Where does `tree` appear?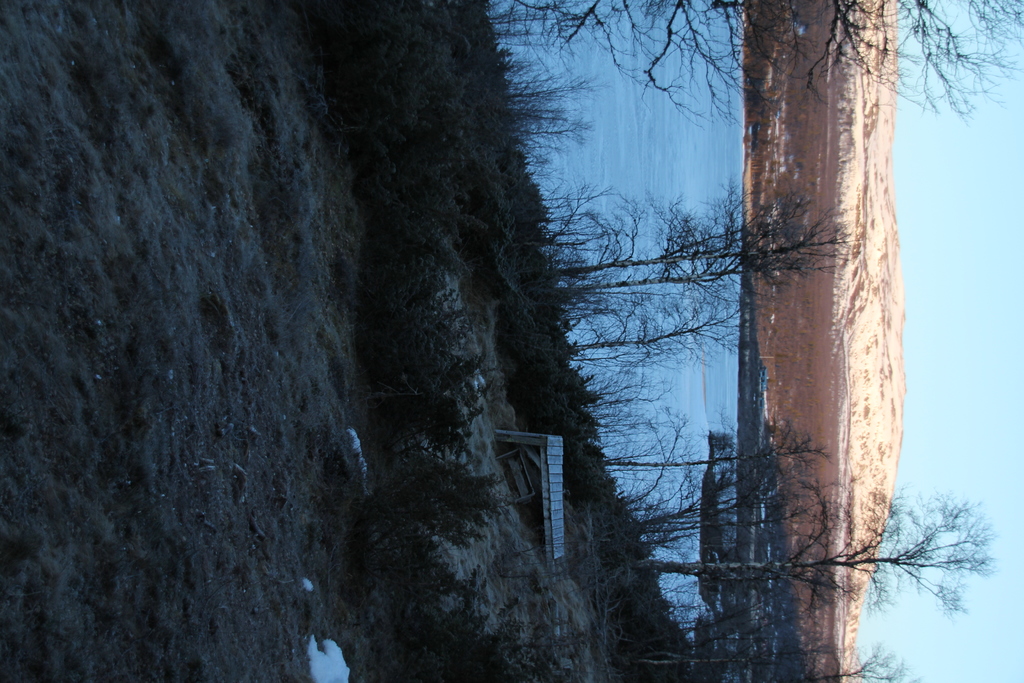
Appears at [x1=637, y1=485, x2=987, y2=621].
